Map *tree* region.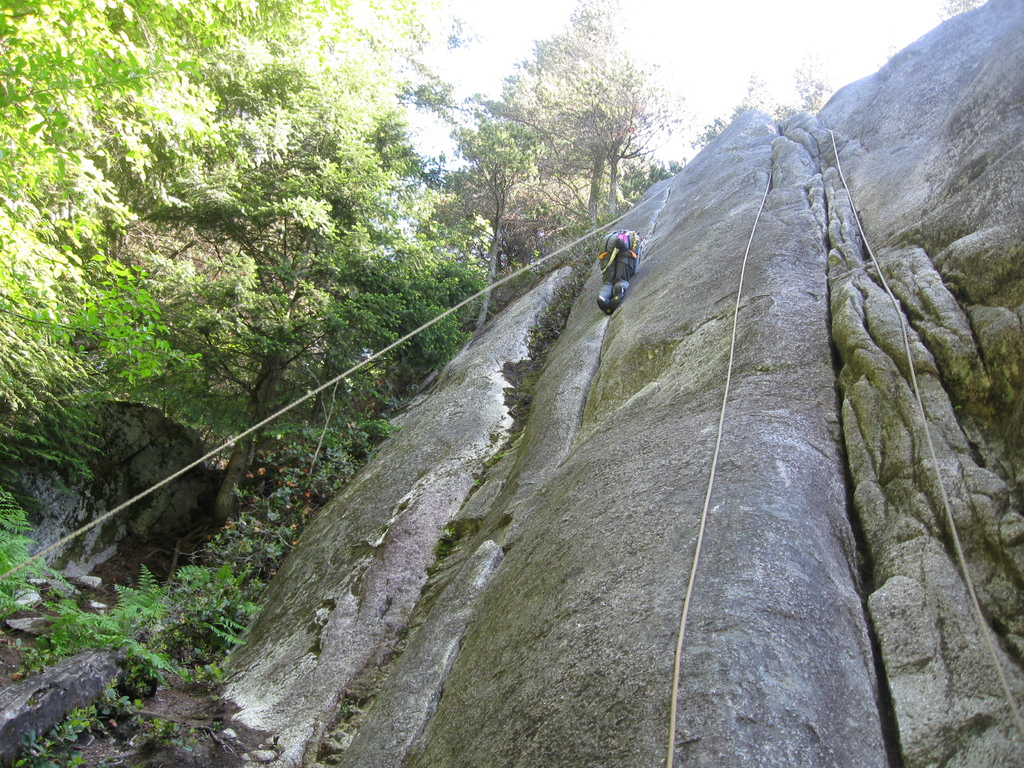
Mapped to 483/2/669/236.
